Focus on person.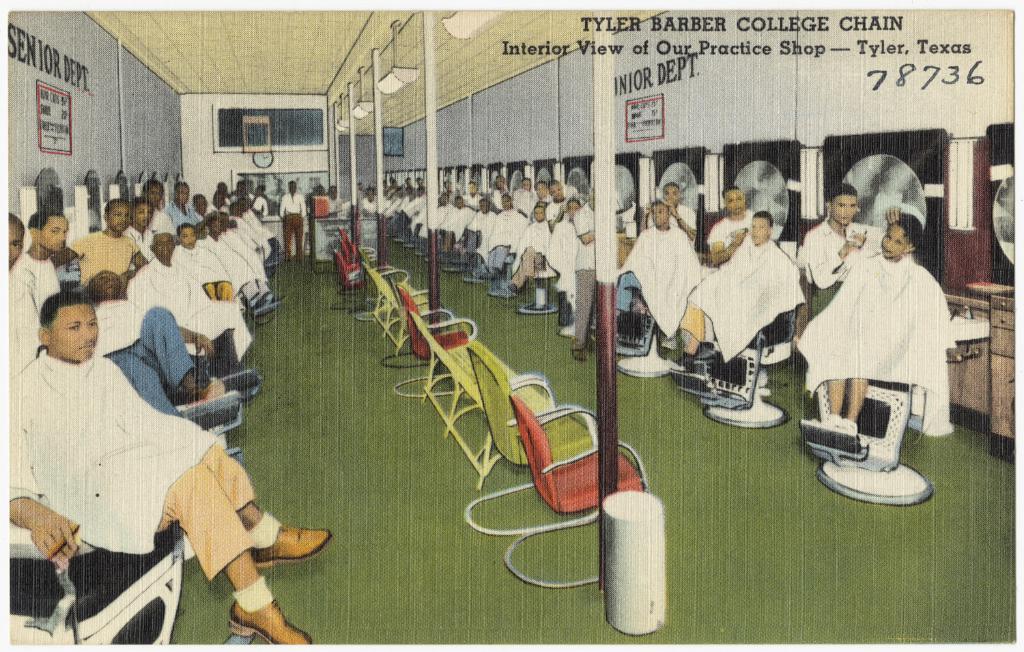
Focused at {"x1": 503, "y1": 218, "x2": 557, "y2": 267}.
